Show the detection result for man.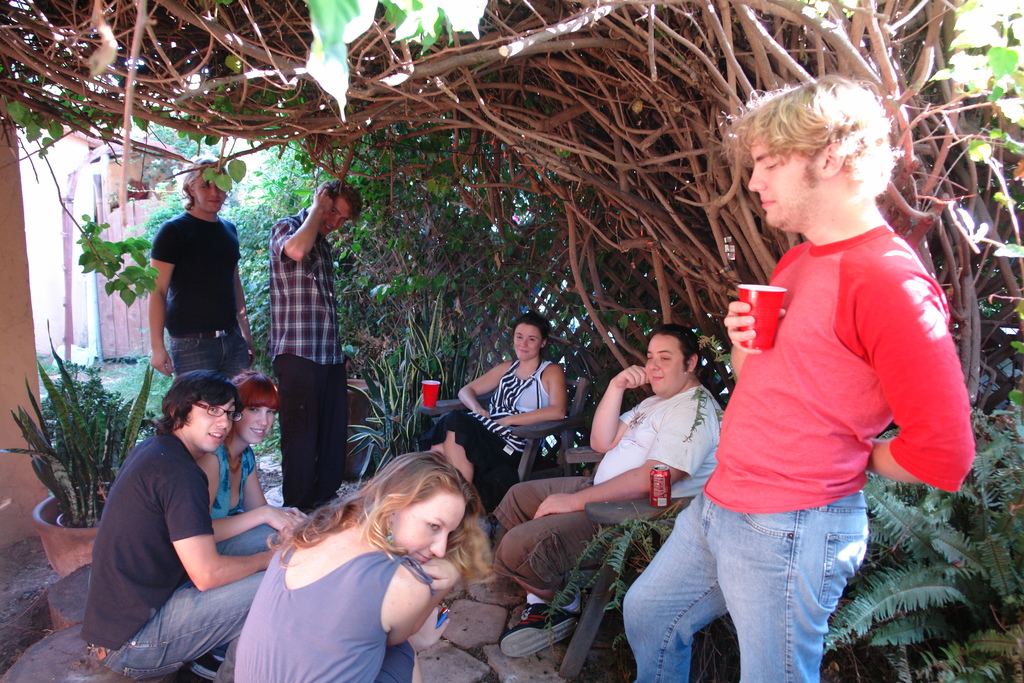
box(74, 358, 288, 670).
